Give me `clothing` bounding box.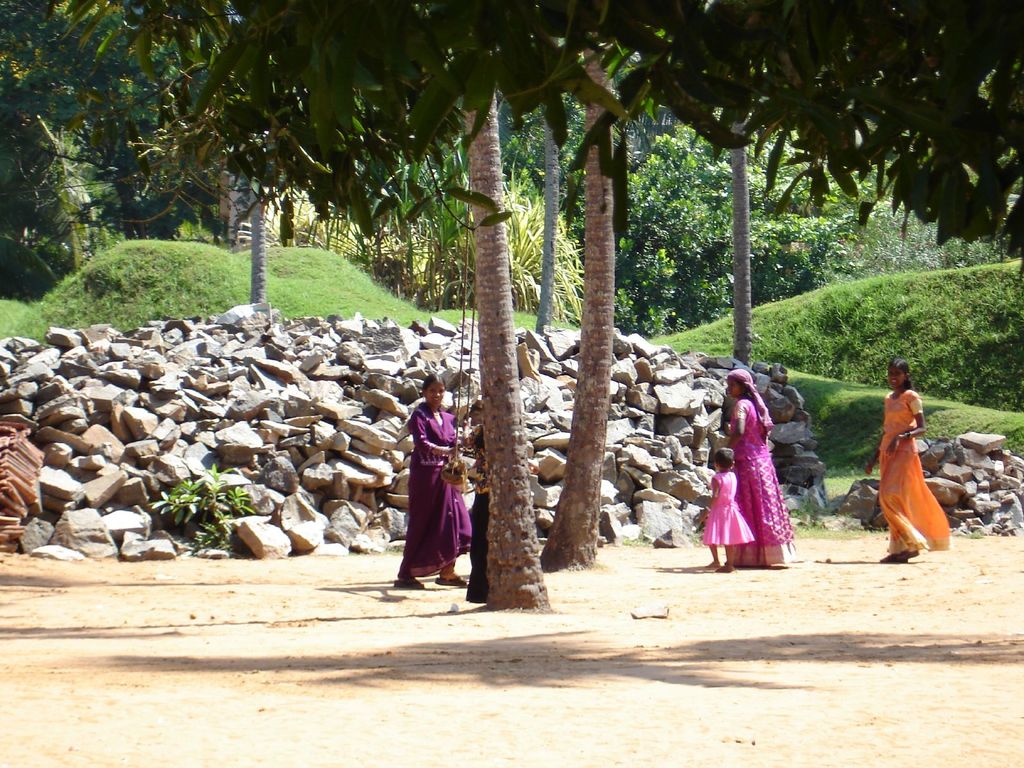
rect(704, 474, 756, 541).
